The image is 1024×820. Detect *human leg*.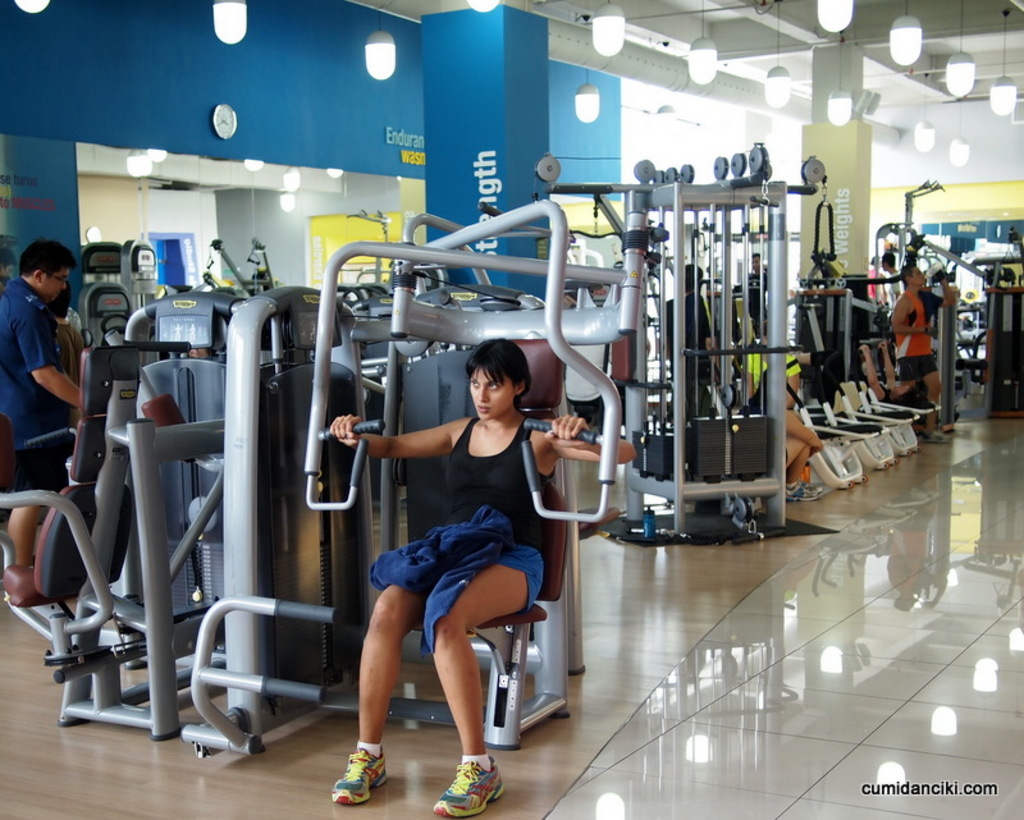
Detection: (420,545,545,817).
